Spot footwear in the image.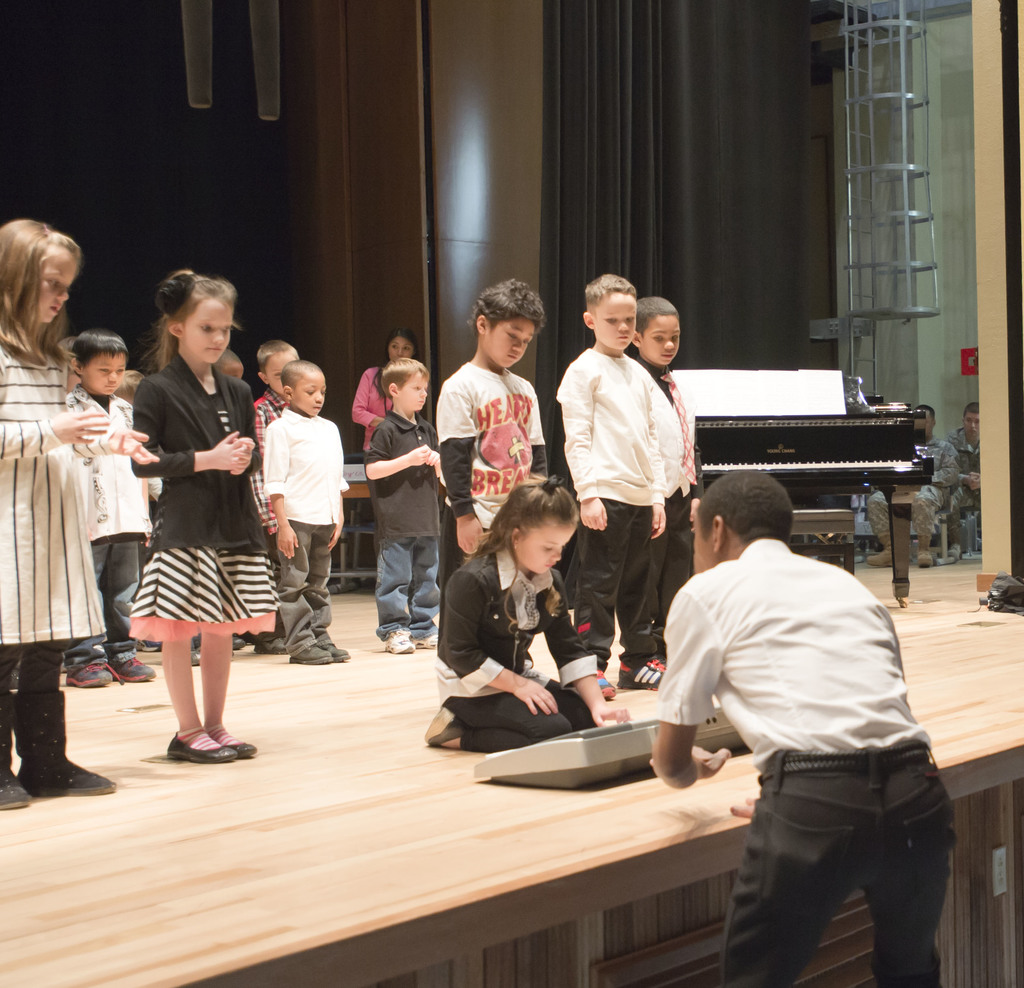
footwear found at [left=382, top=629, right=414, bottom=656].
